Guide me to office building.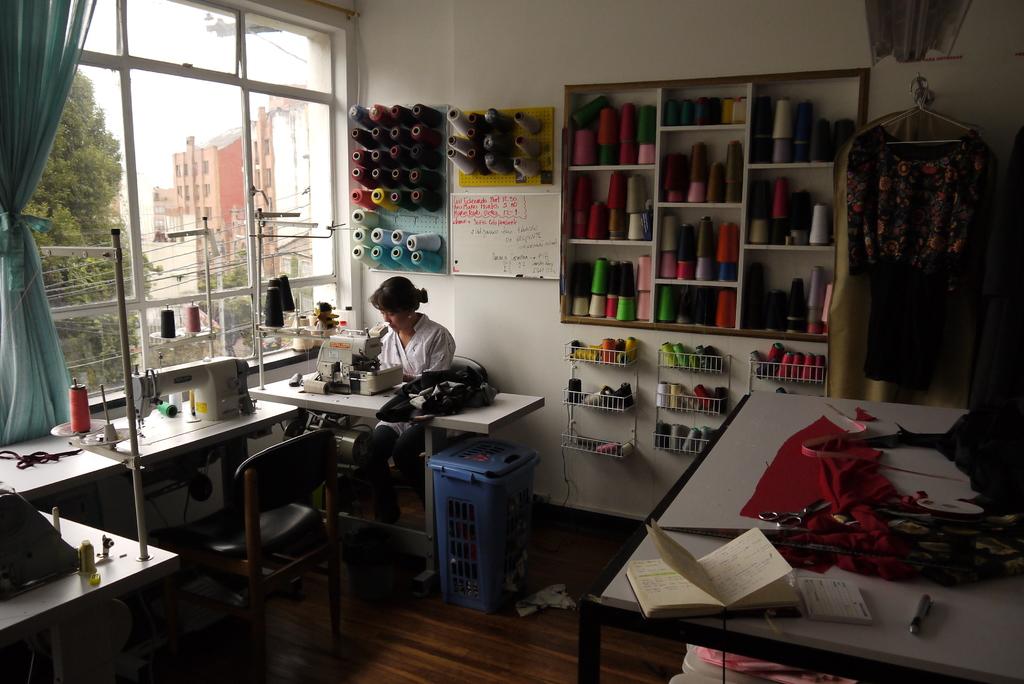
Guidance: bbox(0, 0, 1023, 683).
